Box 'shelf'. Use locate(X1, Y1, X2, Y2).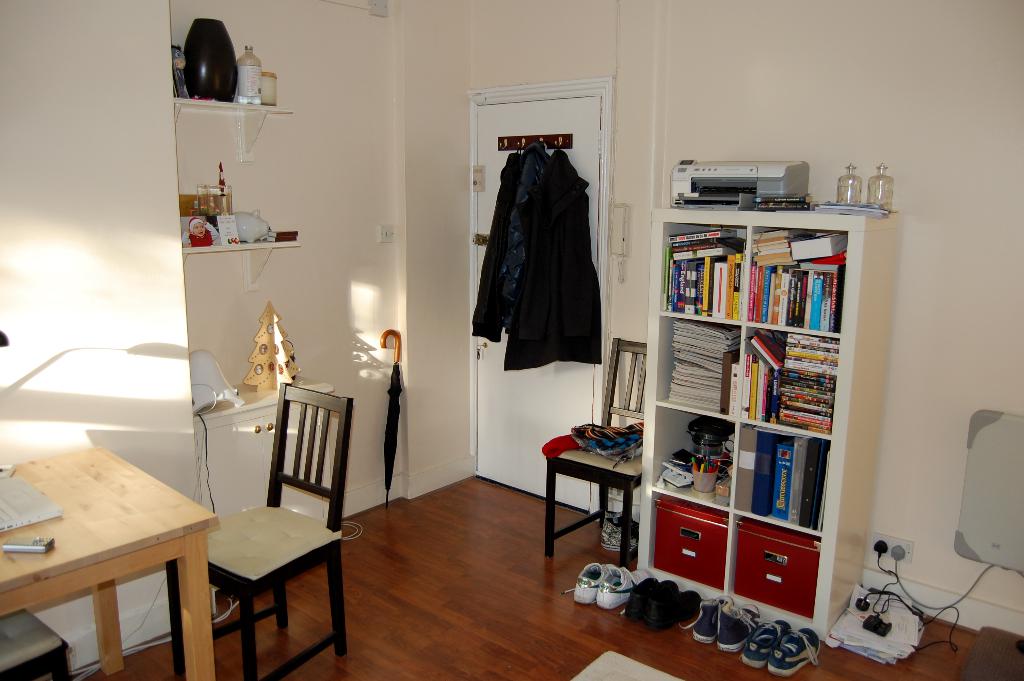
locate(642, 402, 740, 514).
